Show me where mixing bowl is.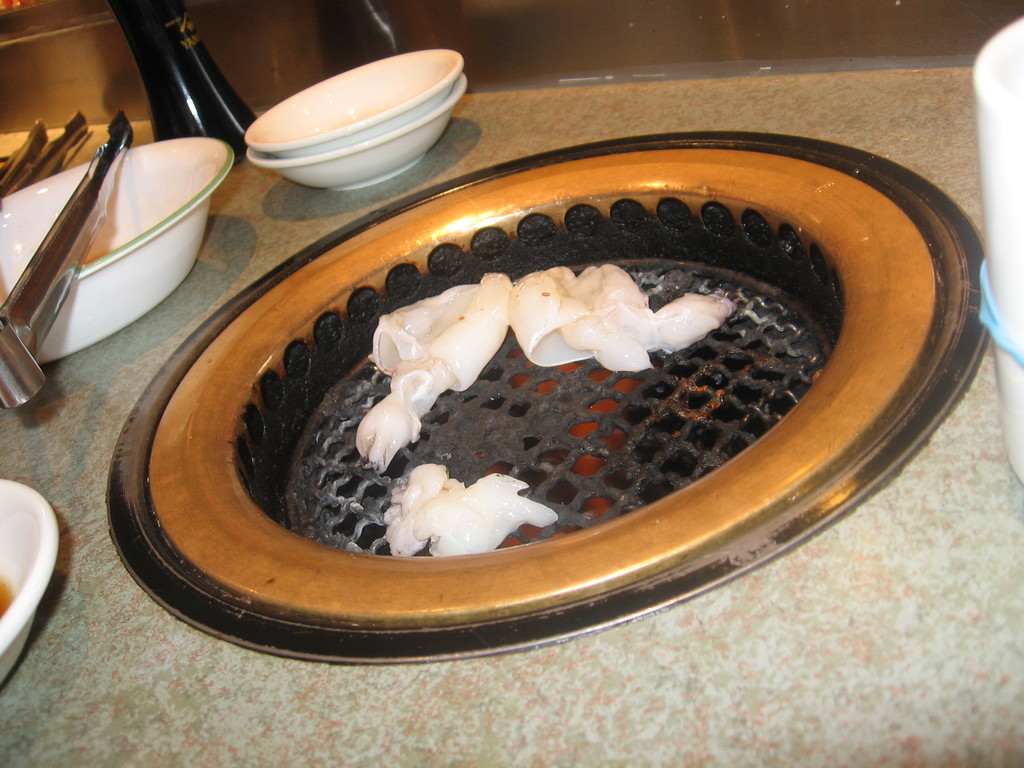
mixing bowl is at bbox=(25, 129, 220, 334).
